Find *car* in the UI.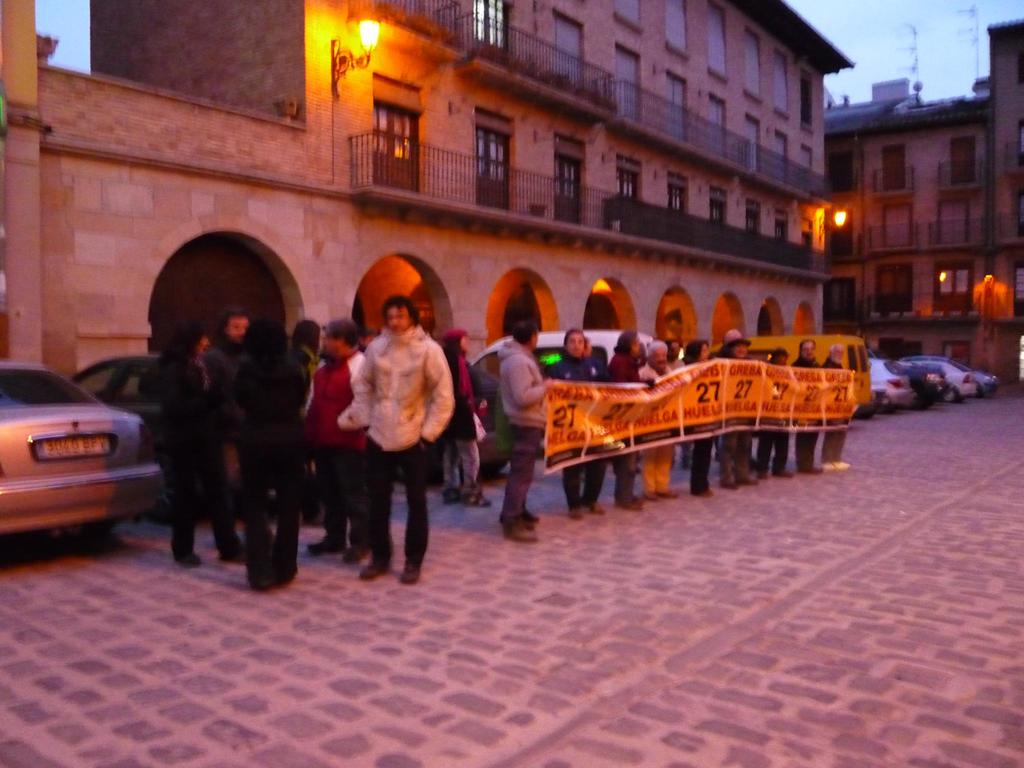
UI element at (904,361,975,399).
